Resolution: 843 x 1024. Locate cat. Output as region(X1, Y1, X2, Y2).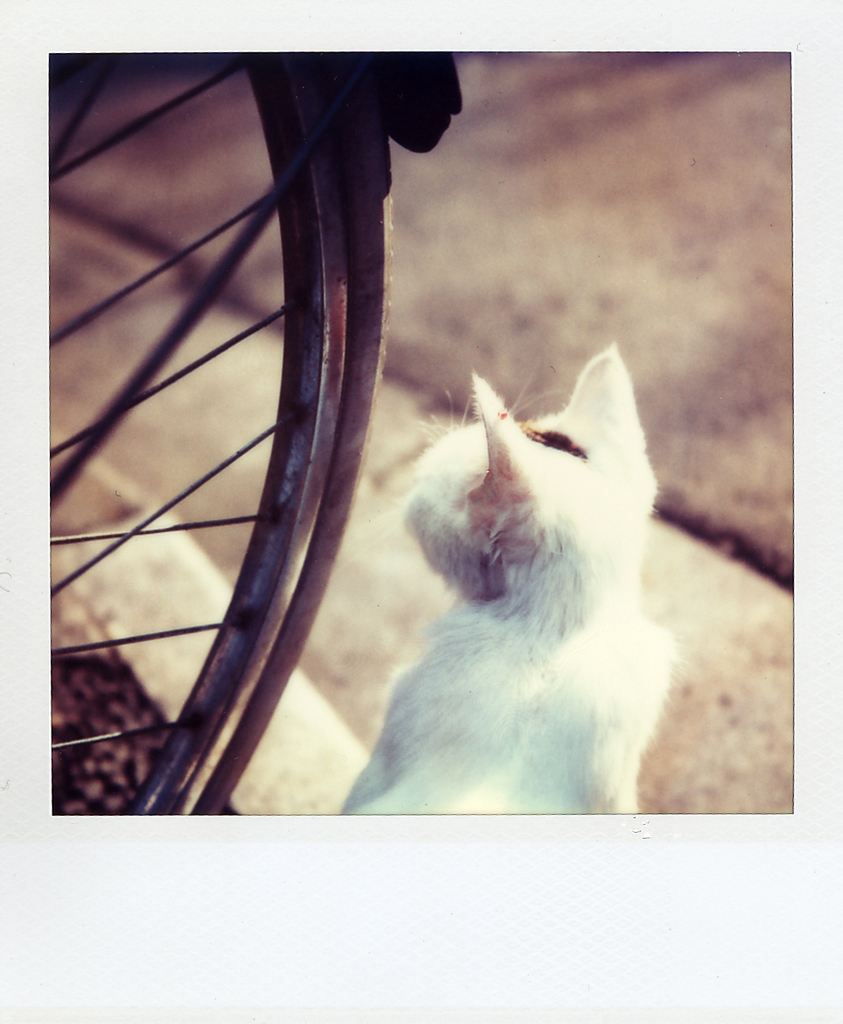
region(329, 343, 689, 828).
